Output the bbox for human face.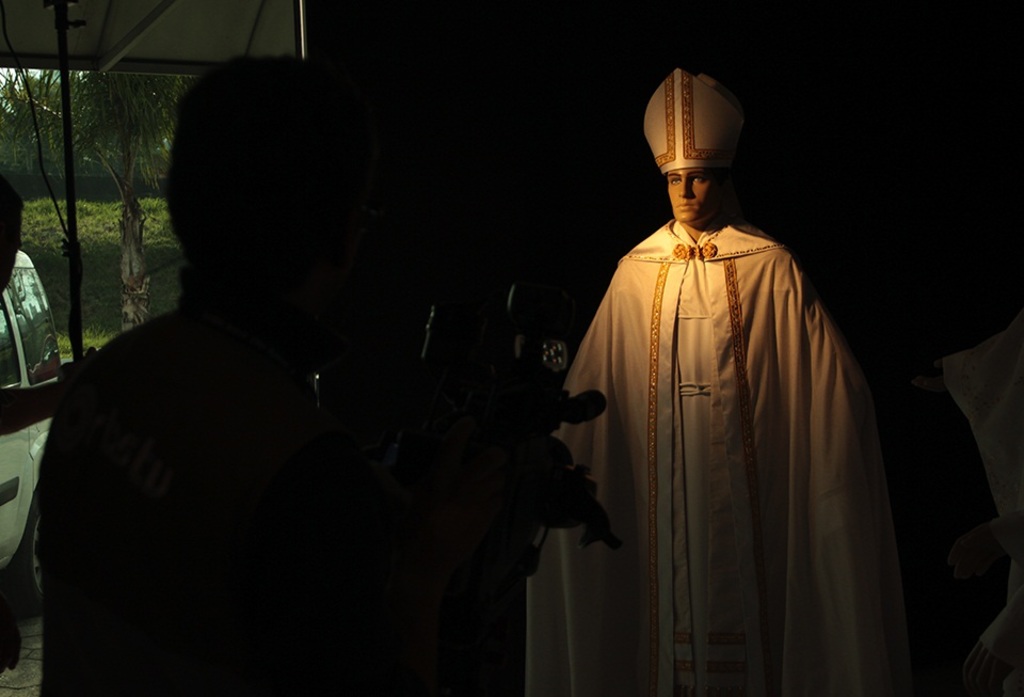
region(665, 161, 717, 219).
